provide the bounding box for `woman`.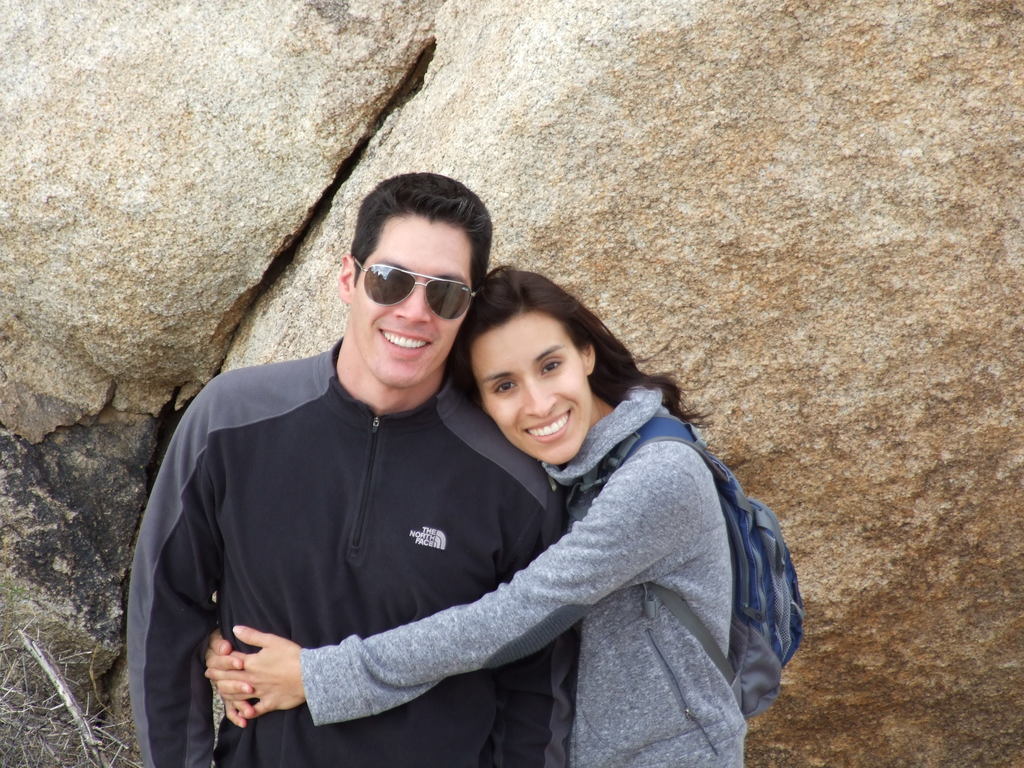
(205, 265, 748, 767).
